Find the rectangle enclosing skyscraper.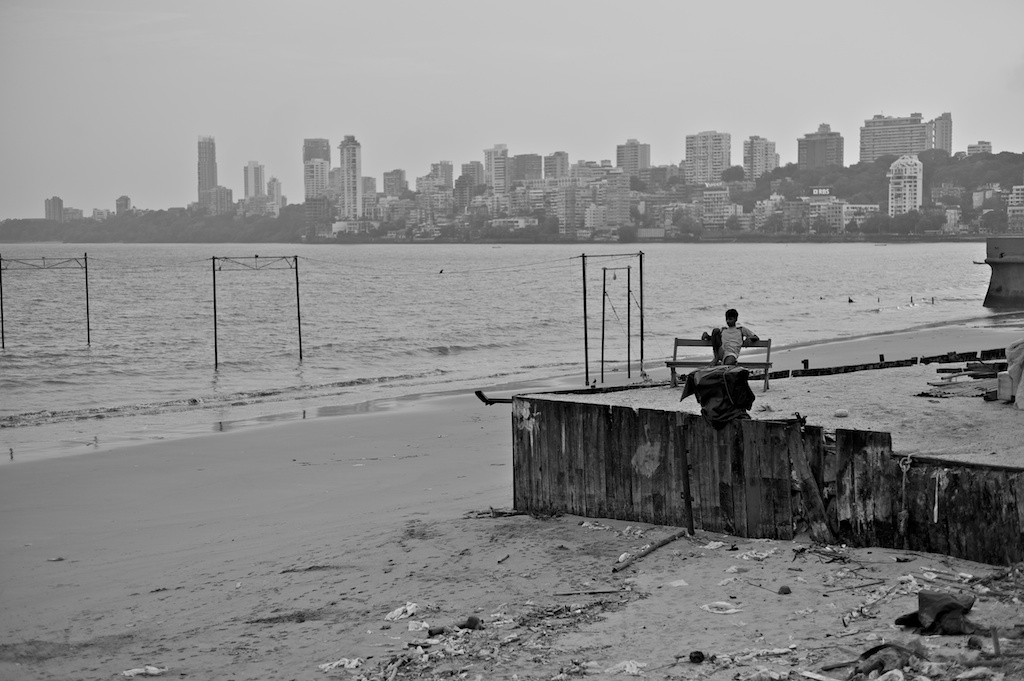
<box>483,140,512,192</box>.
